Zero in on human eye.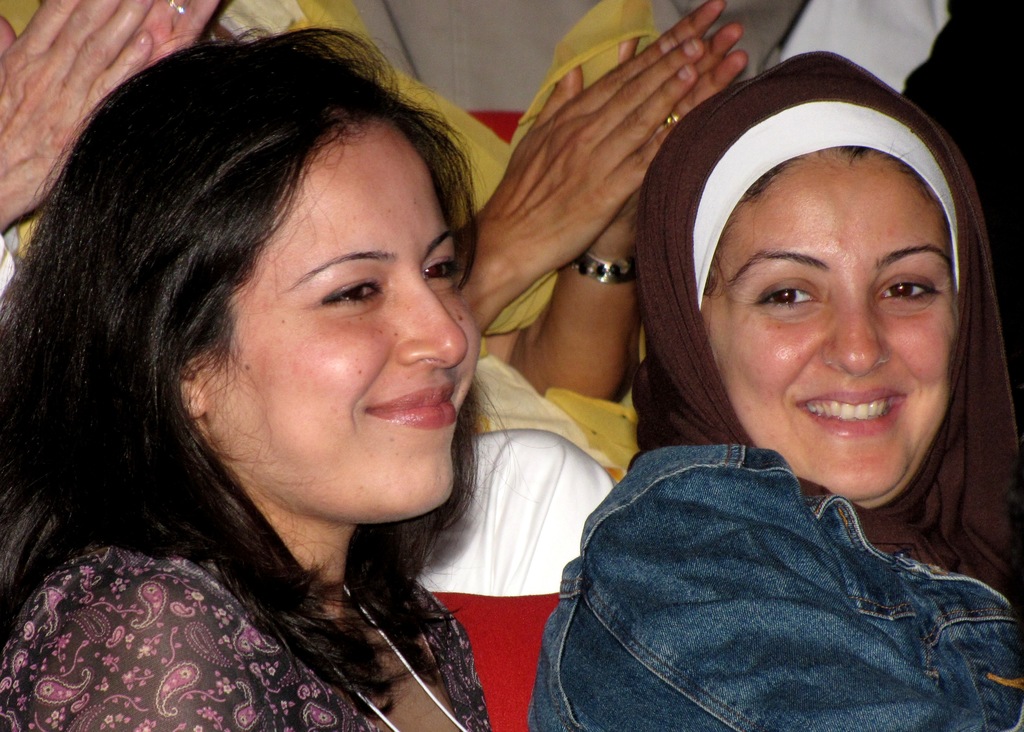
Zeroed in: rect(423, 256, 458, 290).
